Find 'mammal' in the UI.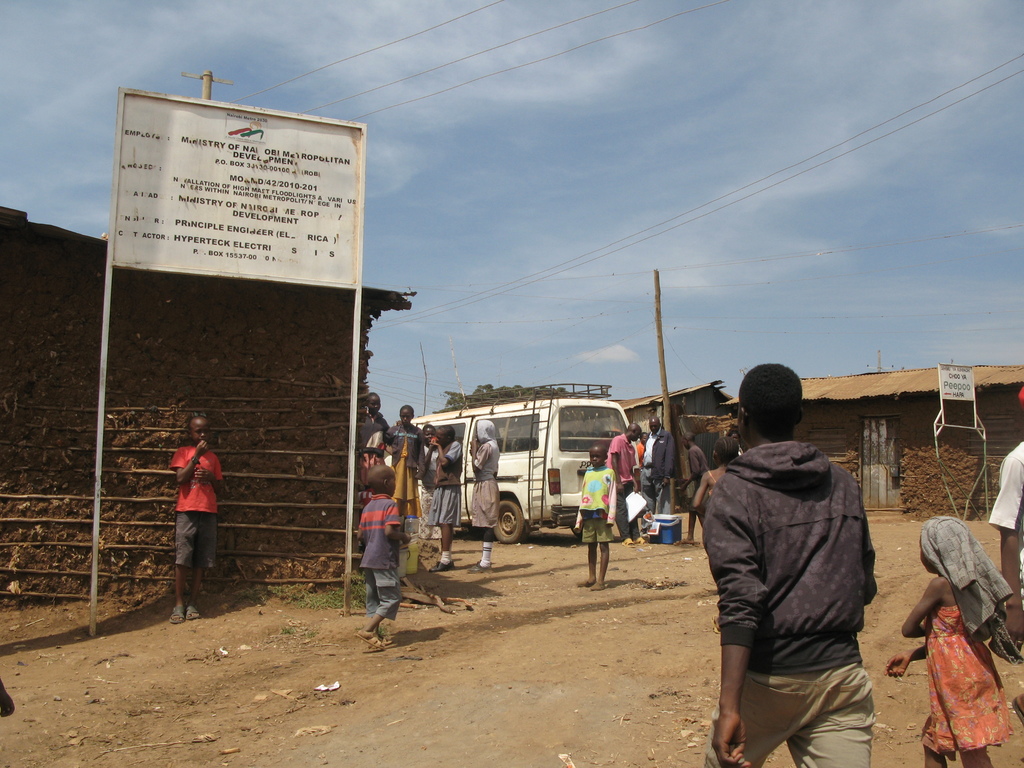
UI element at 167:414:221:623.
